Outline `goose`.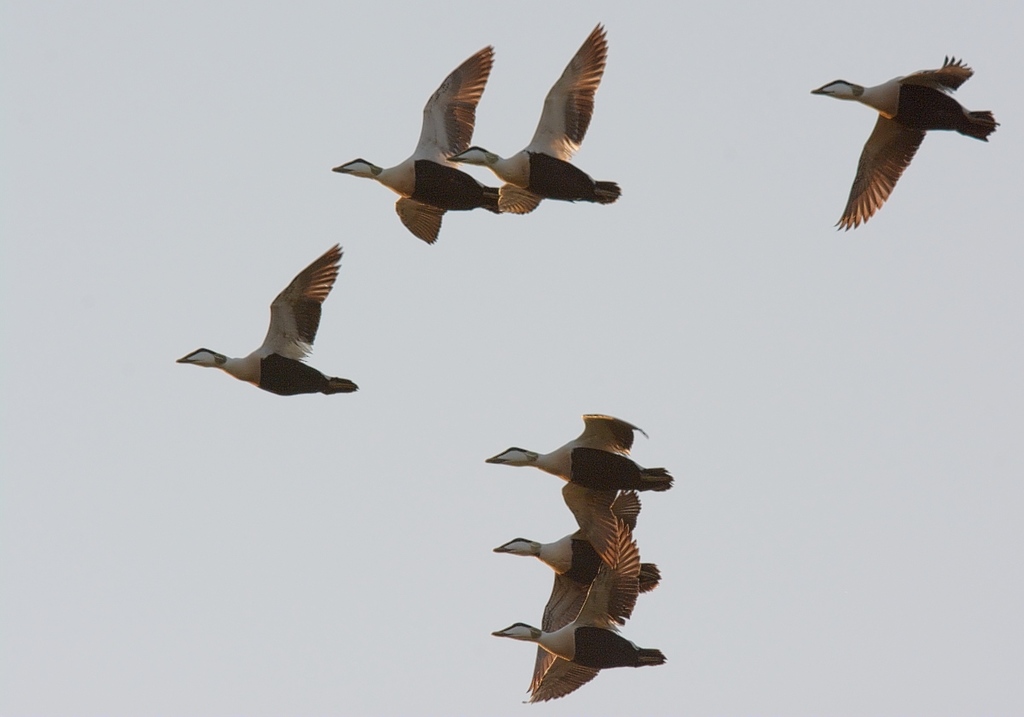
Outline: bbox=(490, 491, 663, 691).
